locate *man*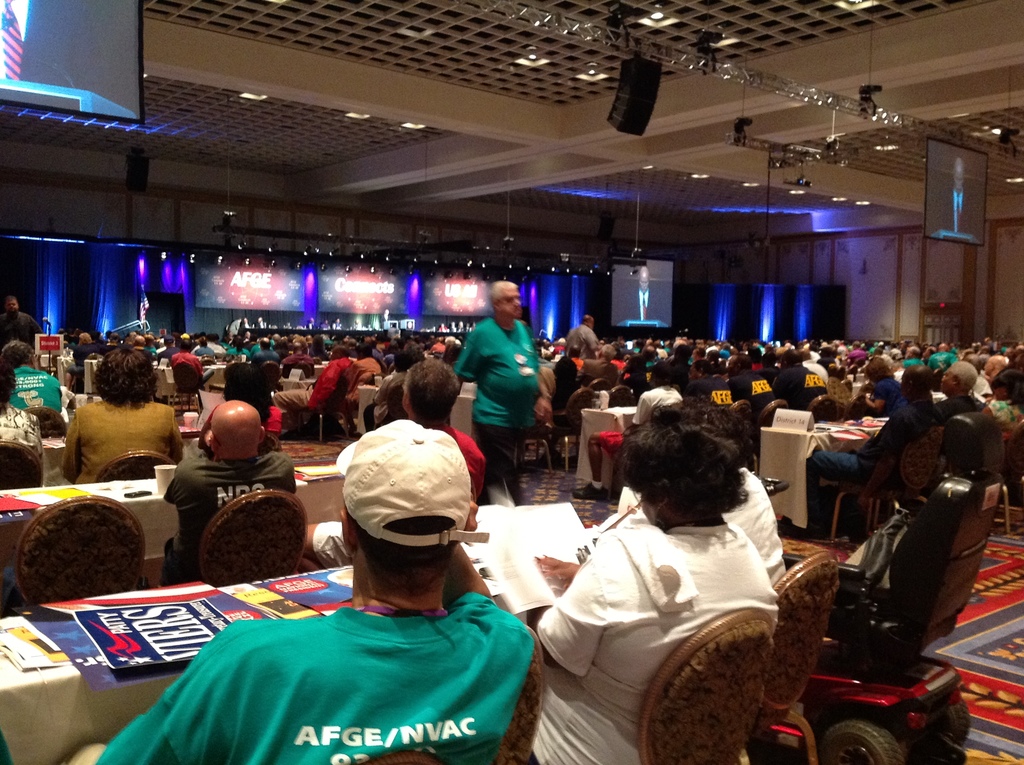
Rect(451, 276, 542, 504)
